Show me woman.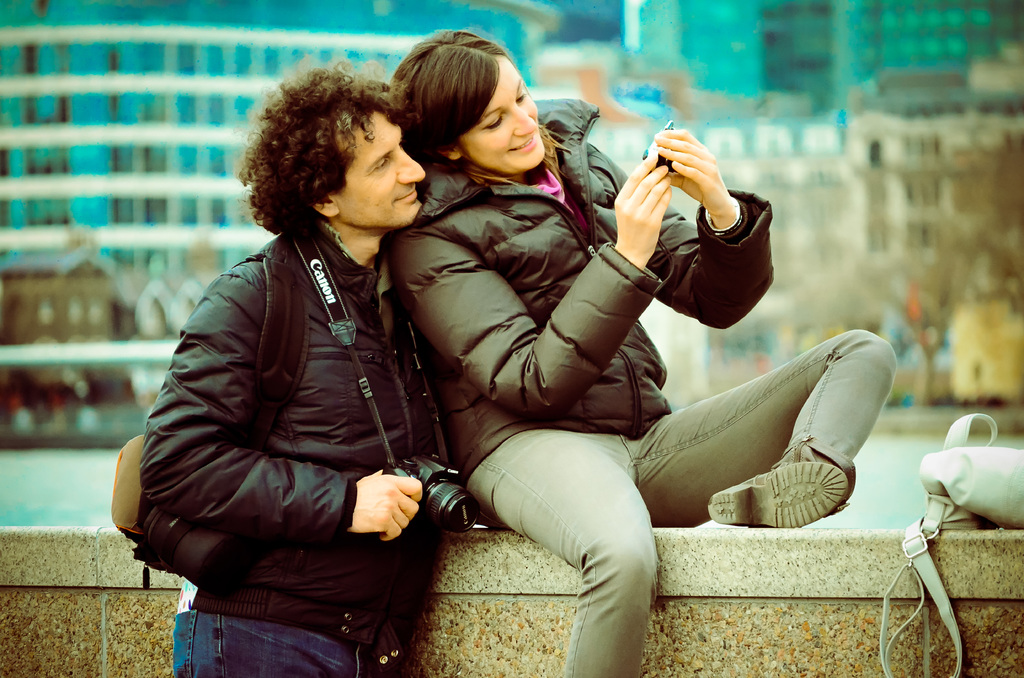
woman is here: region(397, 41, 812, 670).
